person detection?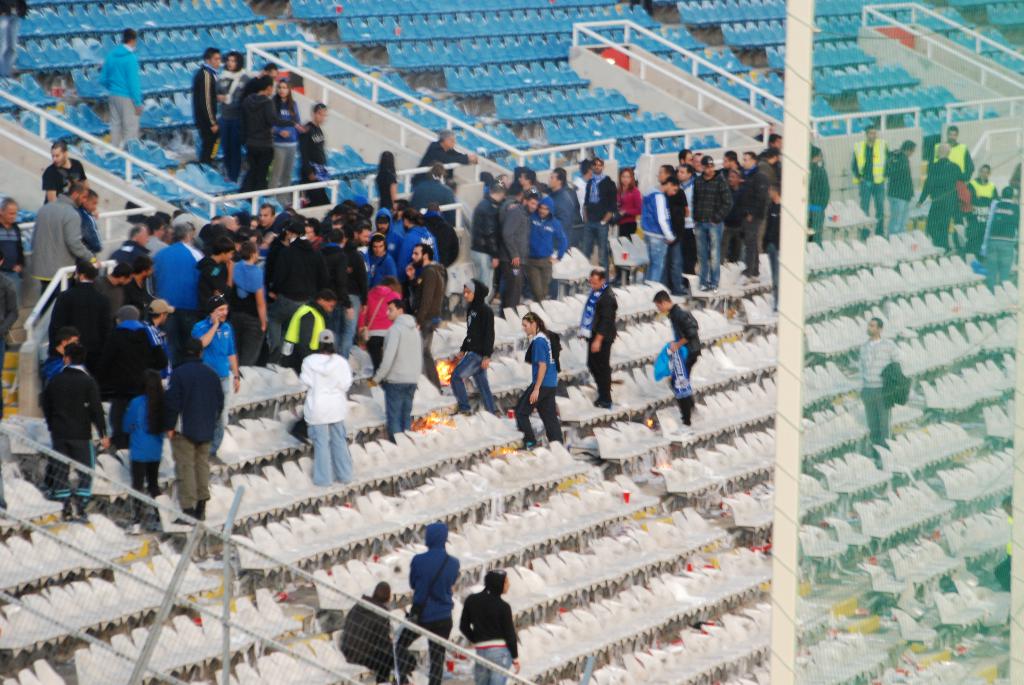
select_region(932, 123, 979, 180)
